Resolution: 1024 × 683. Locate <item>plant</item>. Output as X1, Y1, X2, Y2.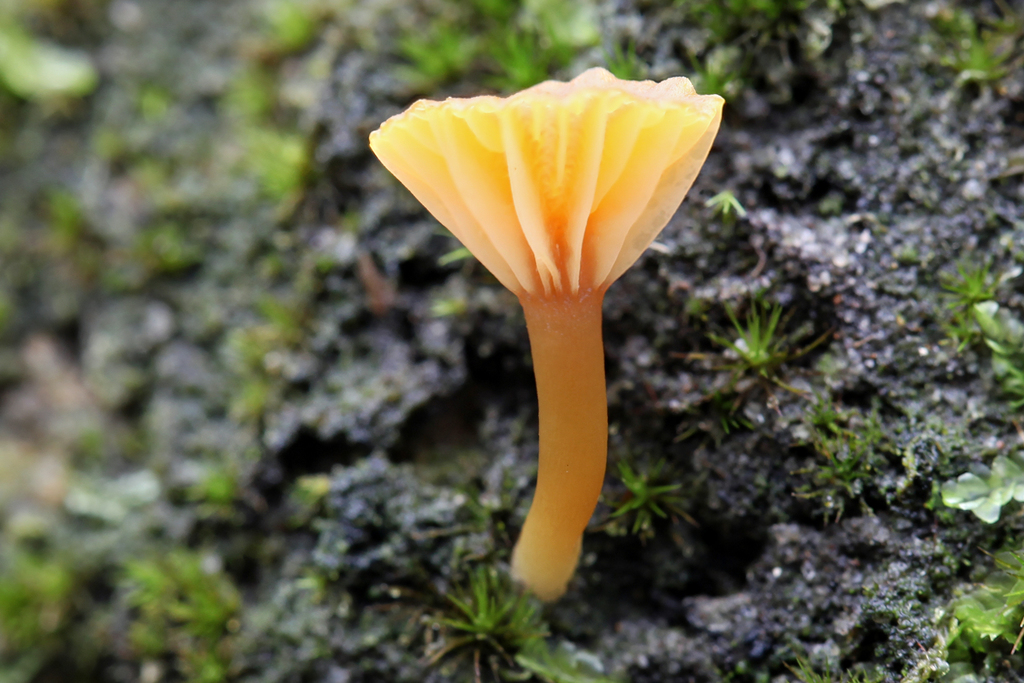
772, 425, 884, 520.
